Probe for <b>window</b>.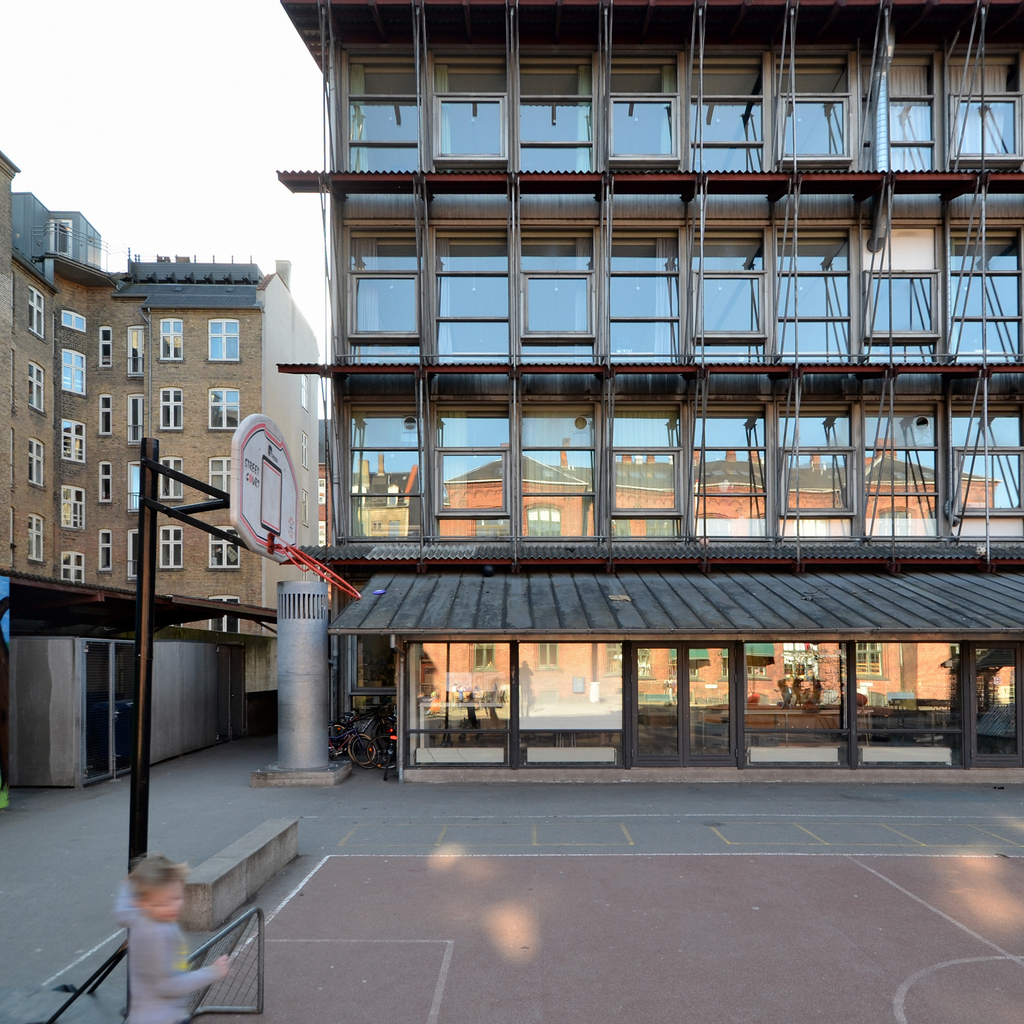
Probe result: 207:451:242:507.
